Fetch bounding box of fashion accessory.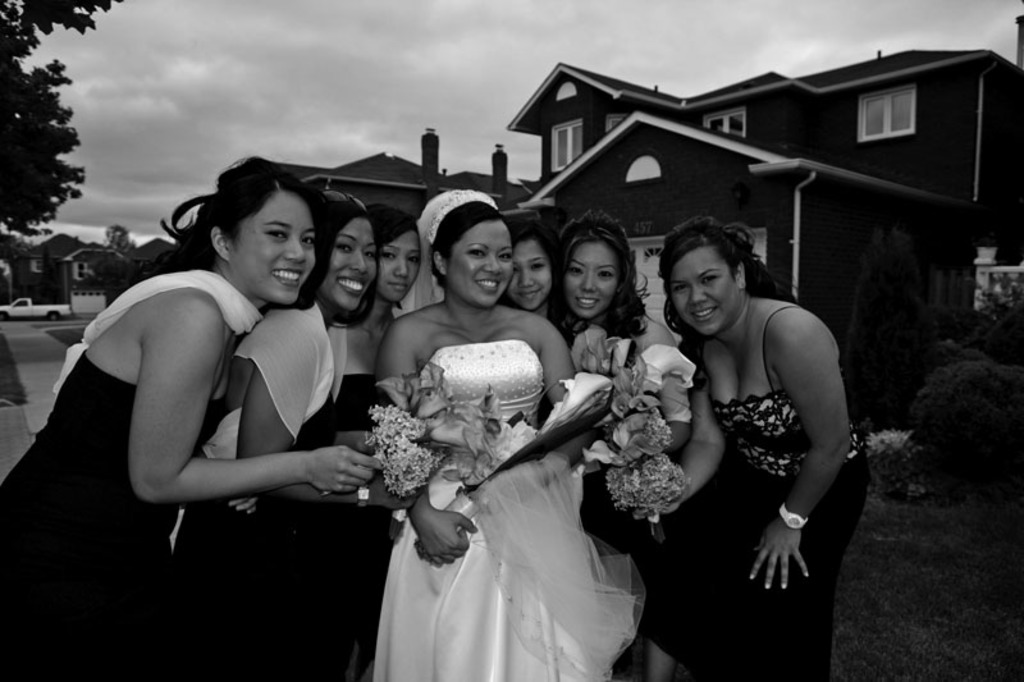
Bbox: {"left": 319, "top": 188, "right": 367, "bottom": 207}.
